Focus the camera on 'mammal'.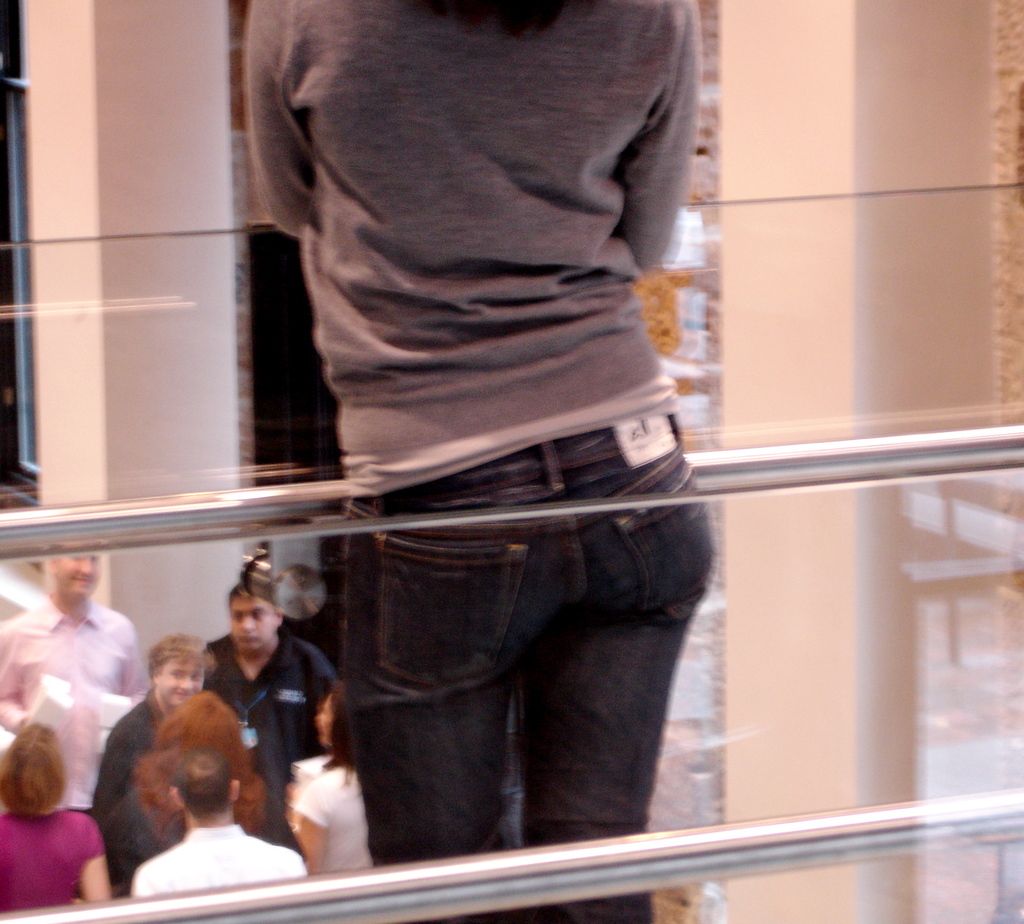
Focus region: detection(287, 684, 372, 888).
